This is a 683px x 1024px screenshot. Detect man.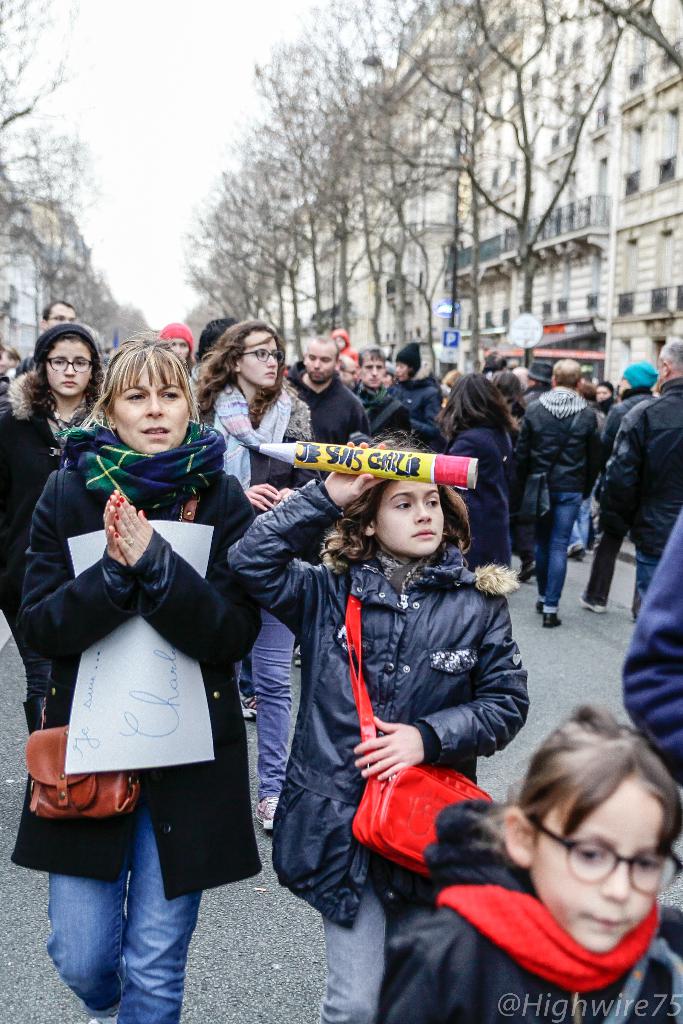
bbox(279, 330, 362, 450).
